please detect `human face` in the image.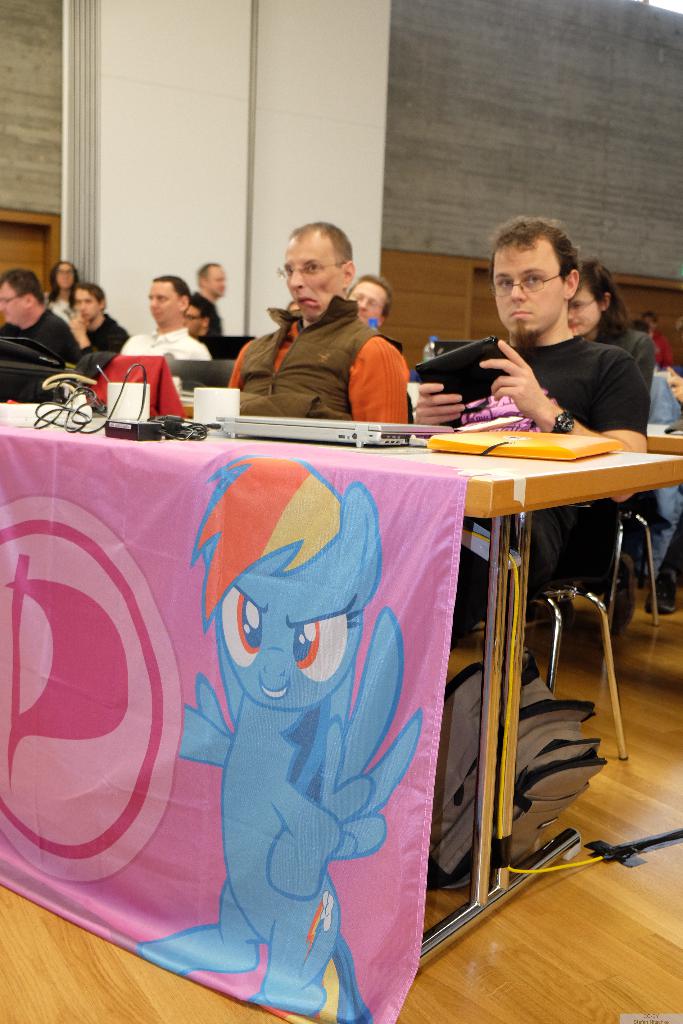
<region>213, 547, 360, 714</region>.
